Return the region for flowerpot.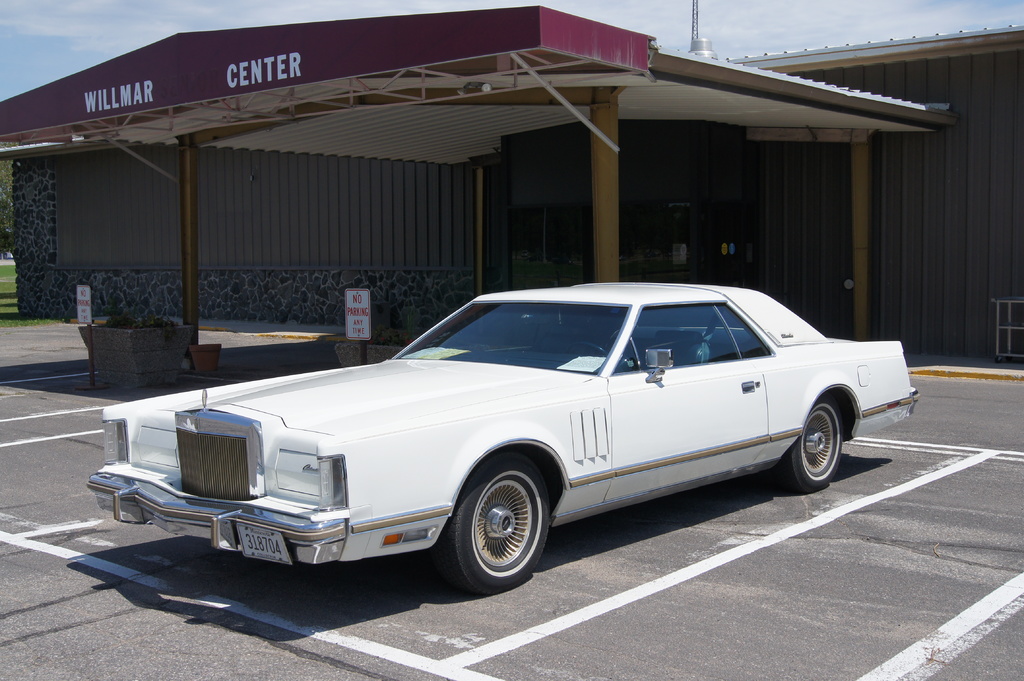
[left=68, top=310, right=180, bottom=383].
